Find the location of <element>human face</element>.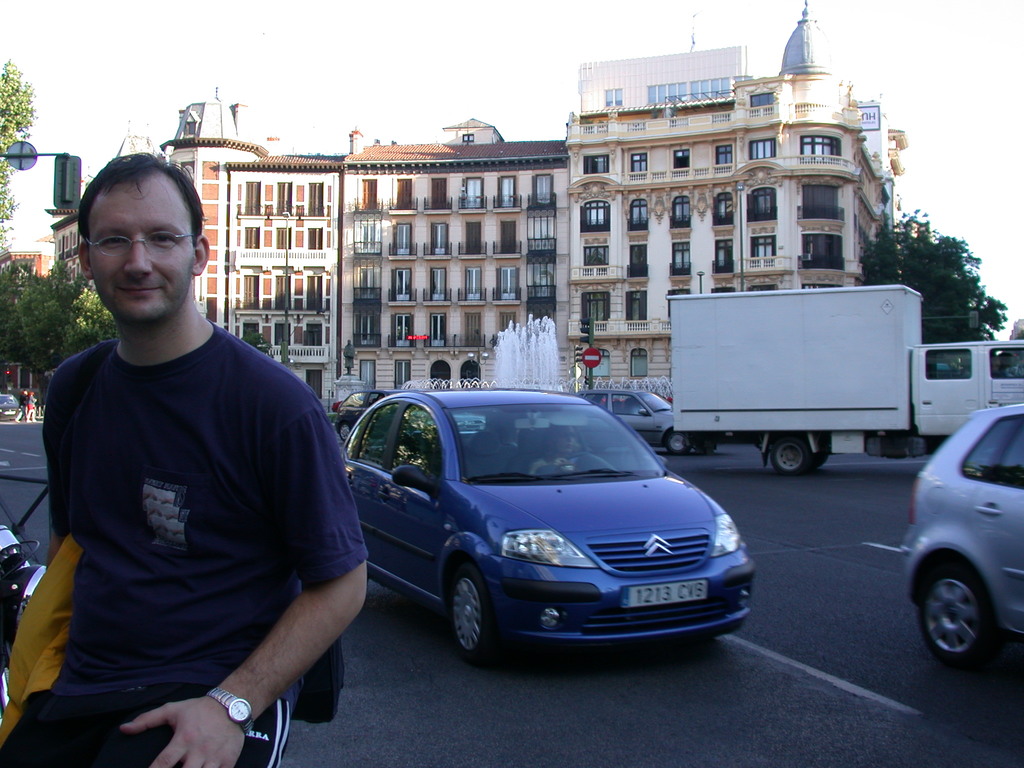
Location: select_region(83, 186, 196, 323).
